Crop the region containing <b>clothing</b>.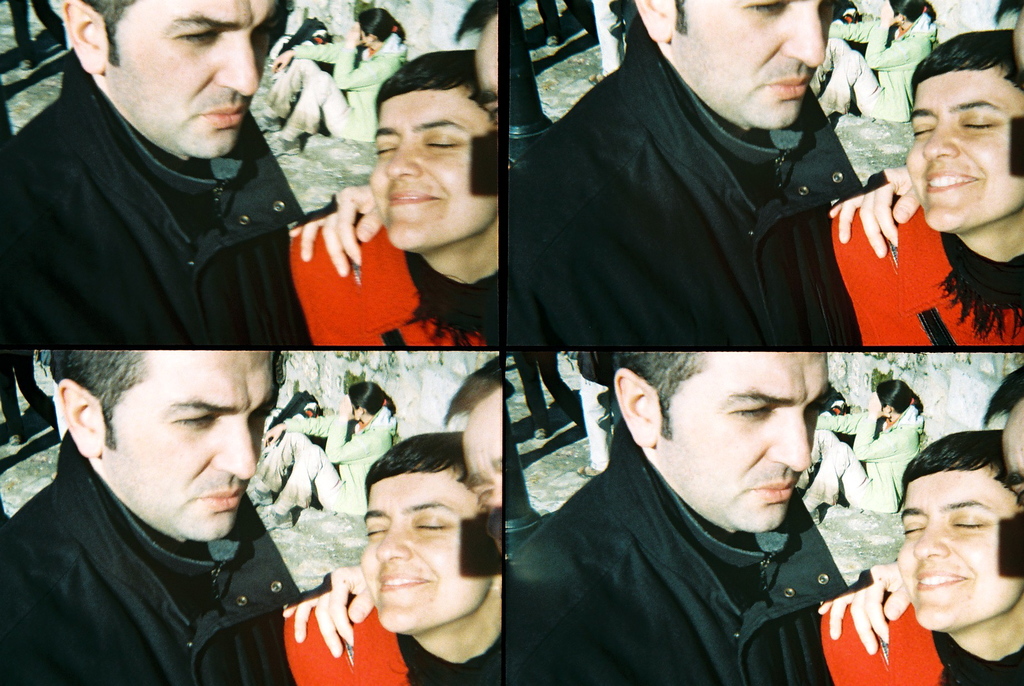
Crop region: pyautogui.locateOnScreen(283, 580, 502, 685).
